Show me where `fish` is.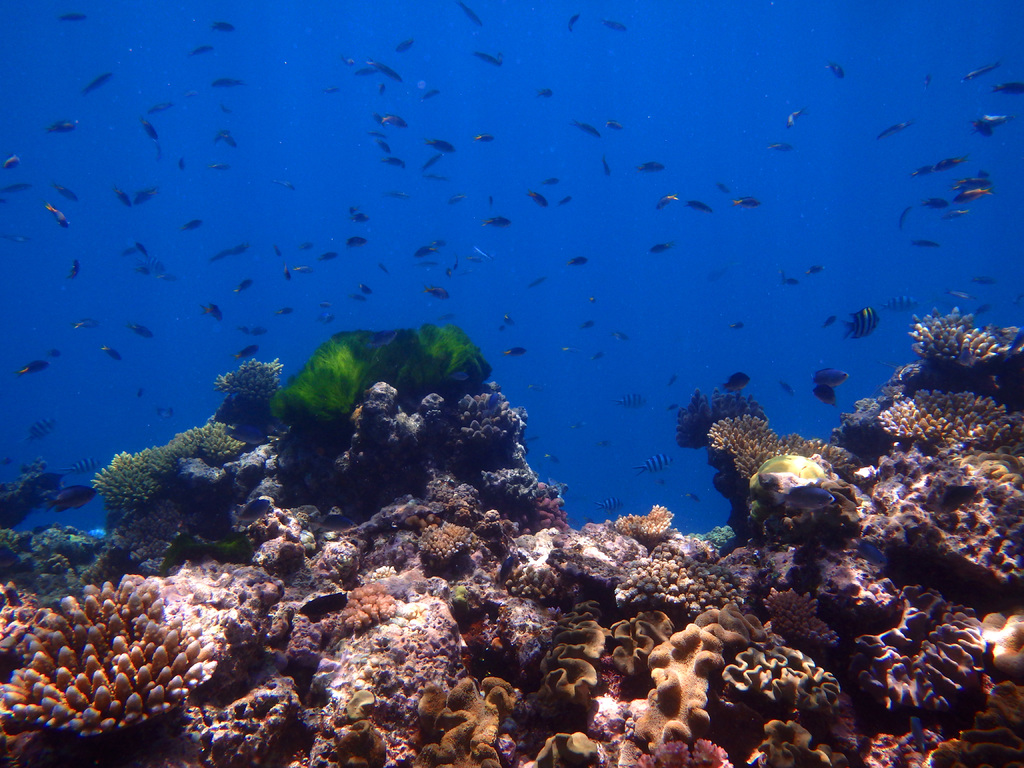
`fish` is at <region>614, 332, 627, 337</region>.
